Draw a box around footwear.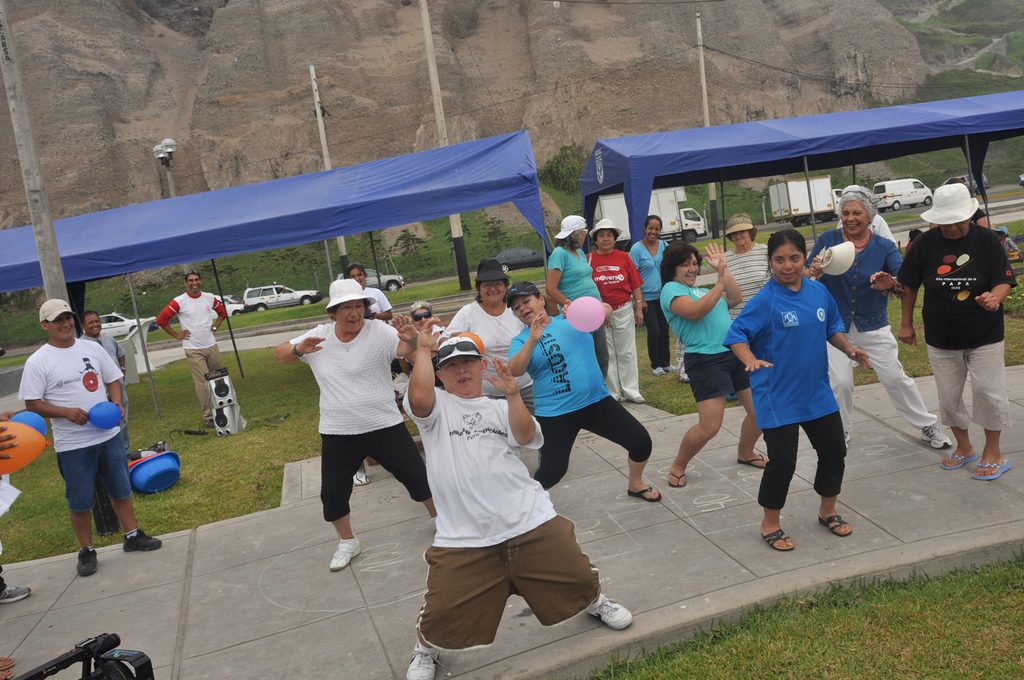
(left=0, top=652, right=16, bottom=669).
